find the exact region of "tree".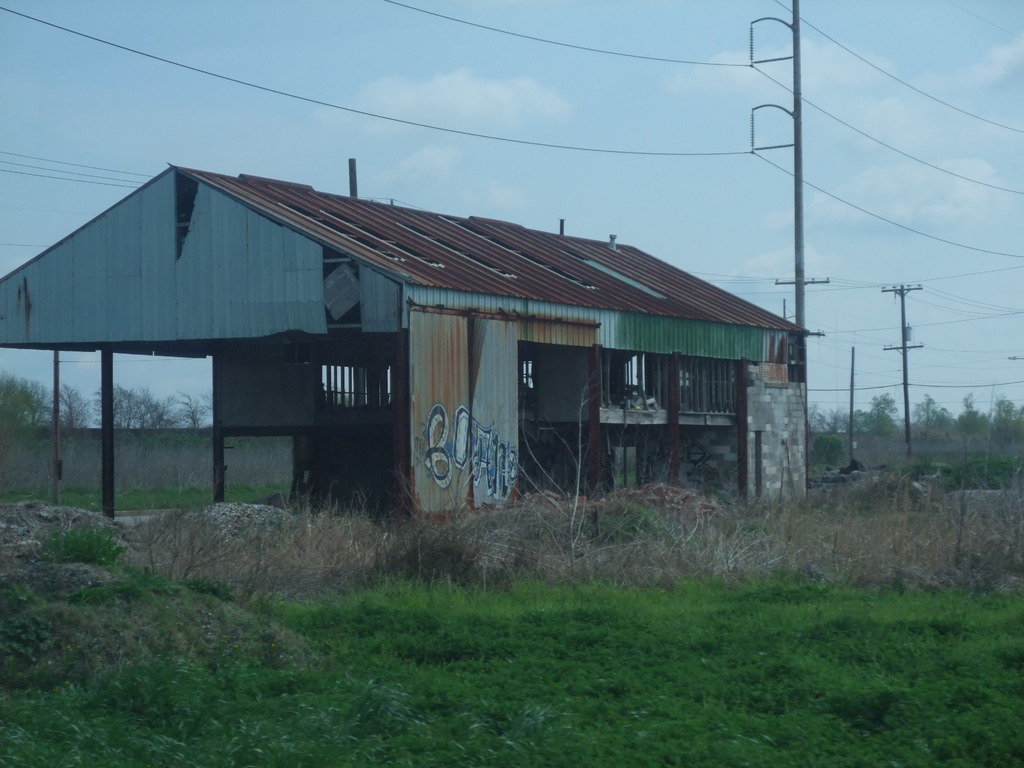
Exact region: x1=955 y1=390 x2=989 y2=440.
